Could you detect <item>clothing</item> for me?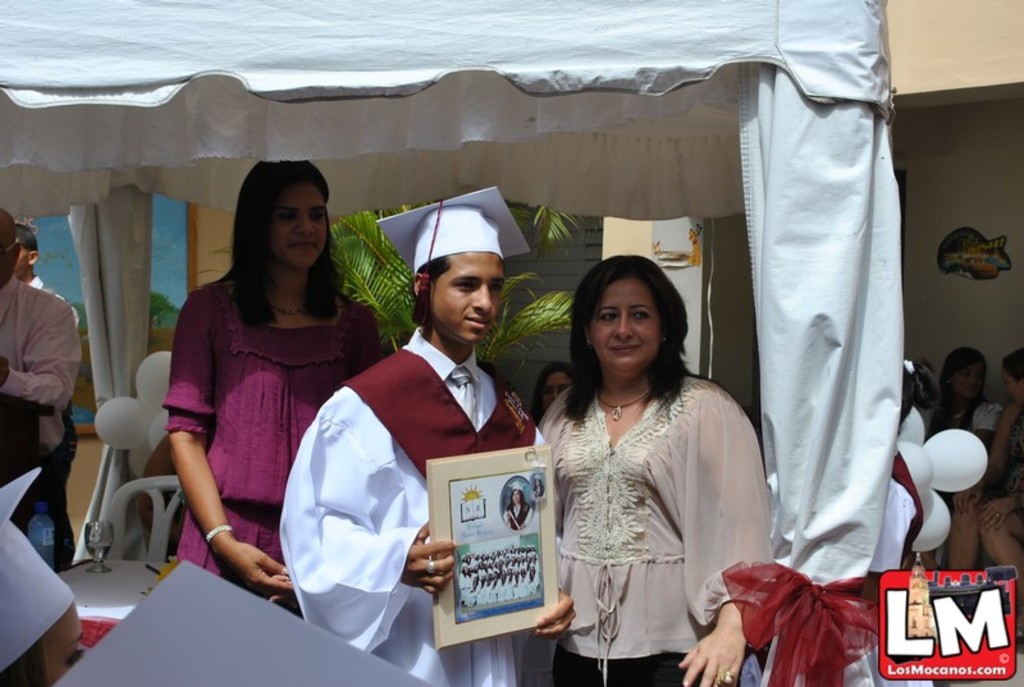
Detection result: region(534, 368, 768, 686).
